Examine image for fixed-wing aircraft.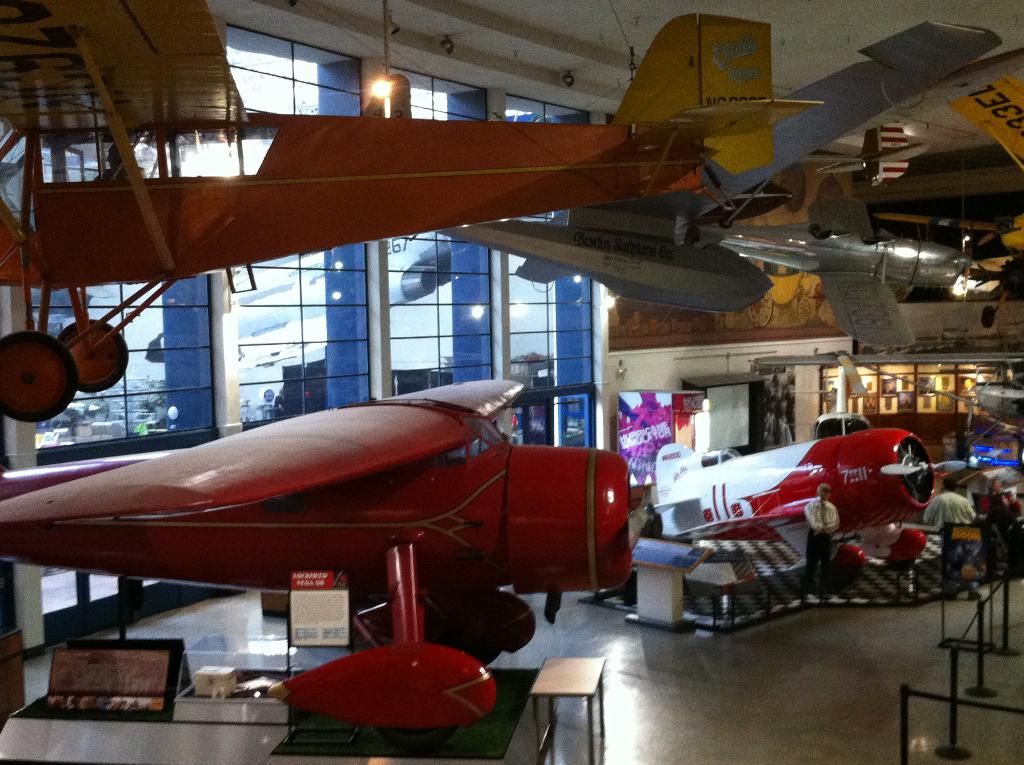
Examination result: 868:70:1023:256.
